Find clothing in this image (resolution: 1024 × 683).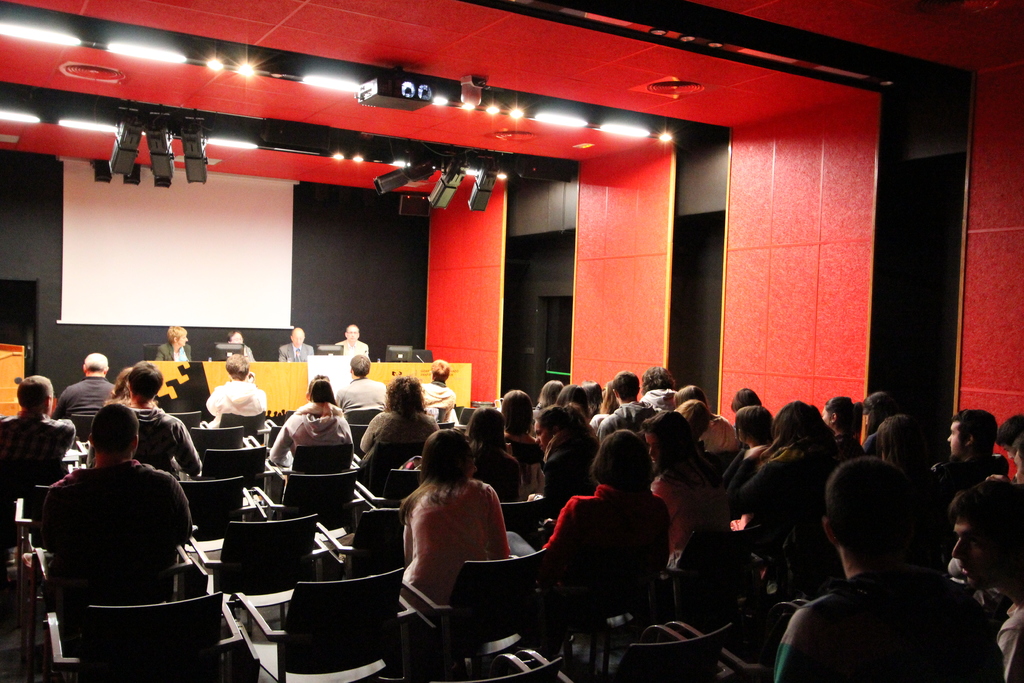
bbox=[125, 399, 207, 474].
